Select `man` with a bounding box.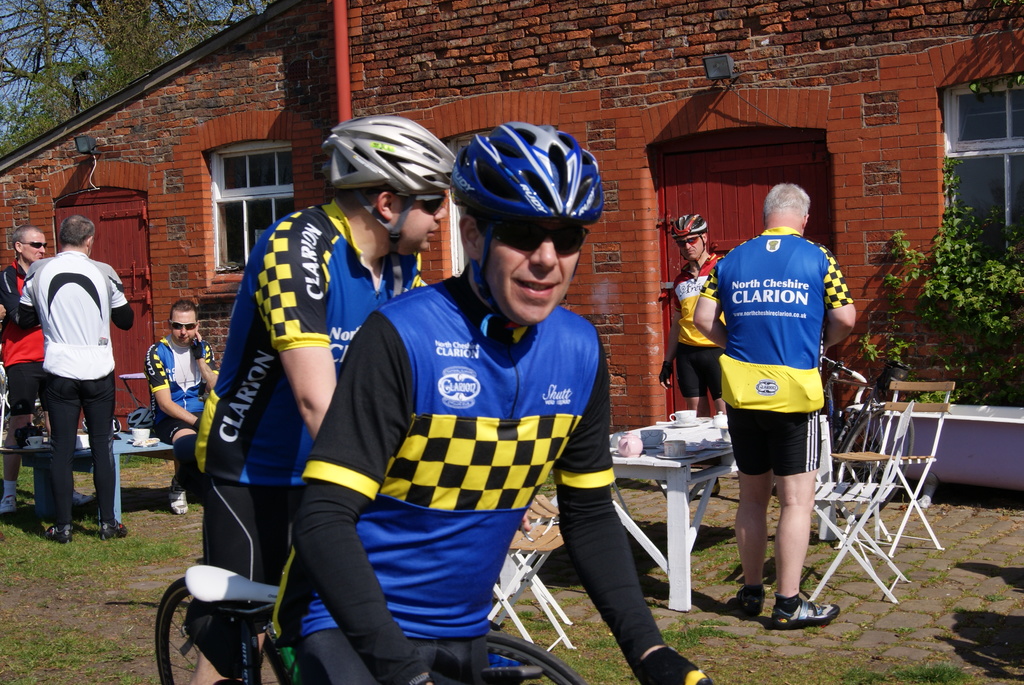
271, 123, 715, 684.
